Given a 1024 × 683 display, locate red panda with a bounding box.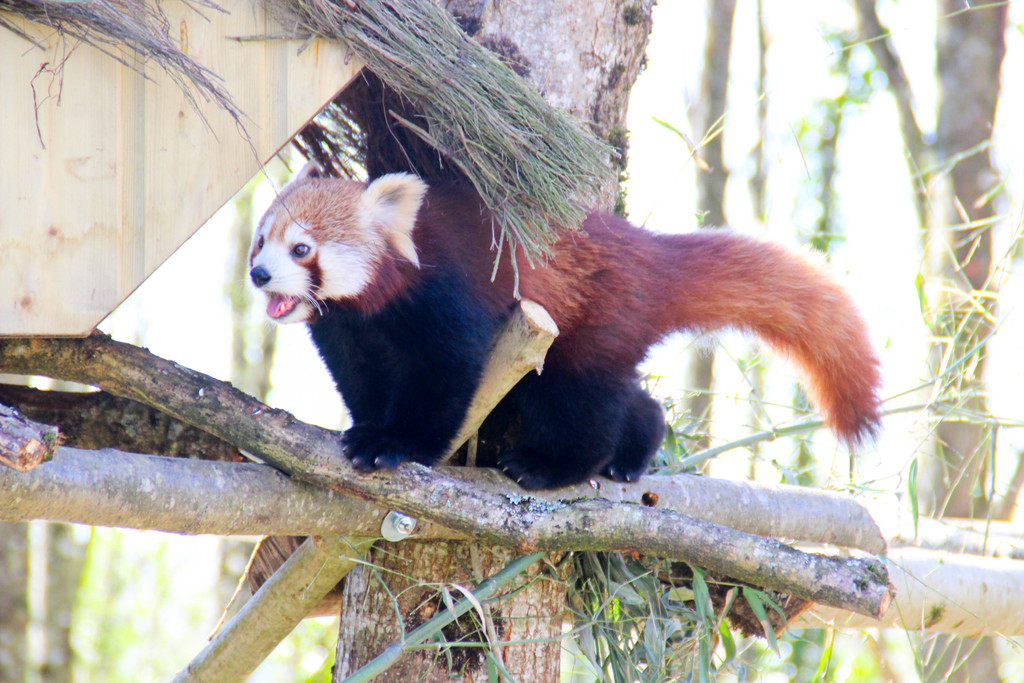
Located: 252:160:883:491.
